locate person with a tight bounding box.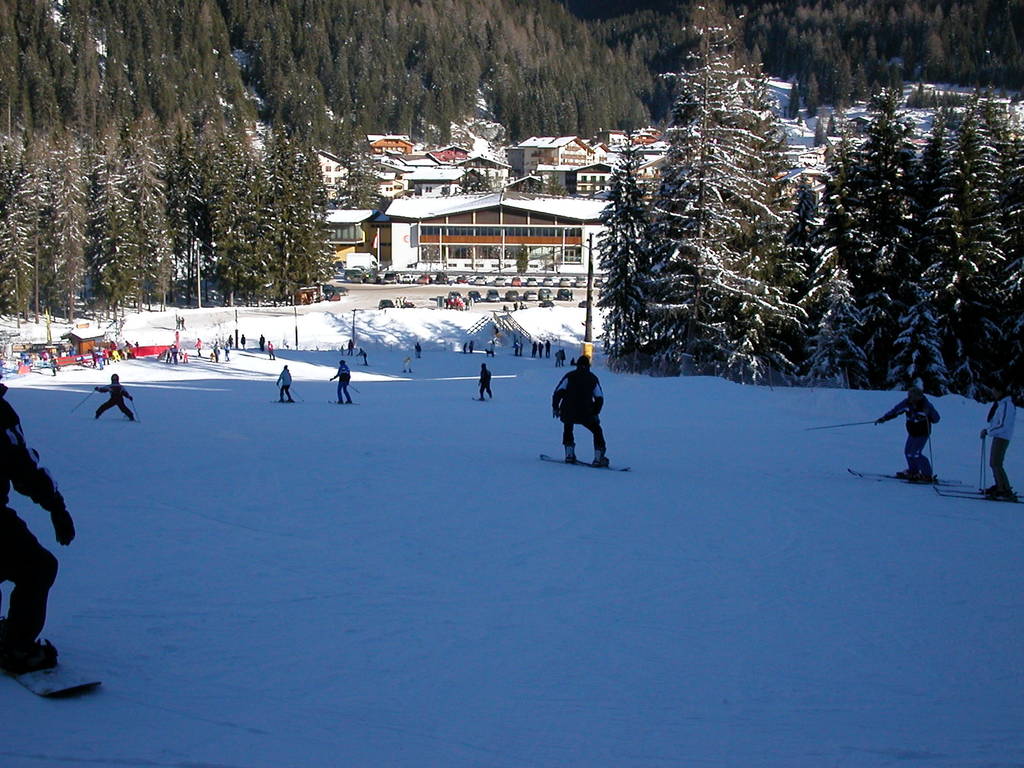
[460, 342, 467, 353].
